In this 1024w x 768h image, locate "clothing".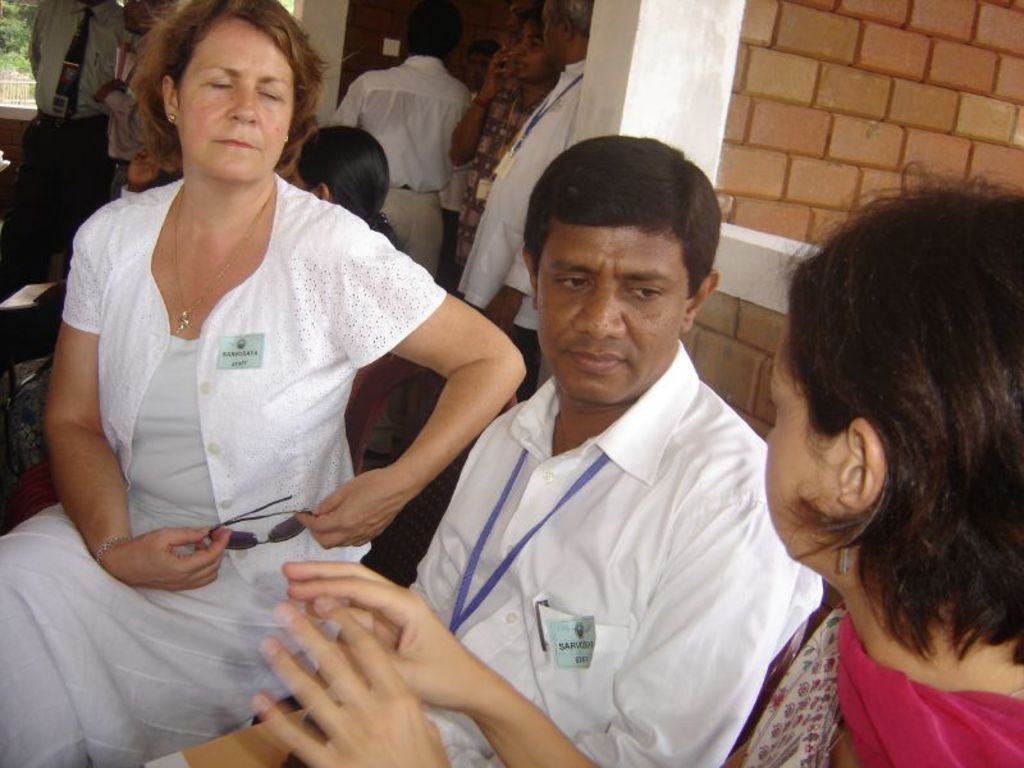
Bounding box: left=0, top=180, right=453, bottom=767.
